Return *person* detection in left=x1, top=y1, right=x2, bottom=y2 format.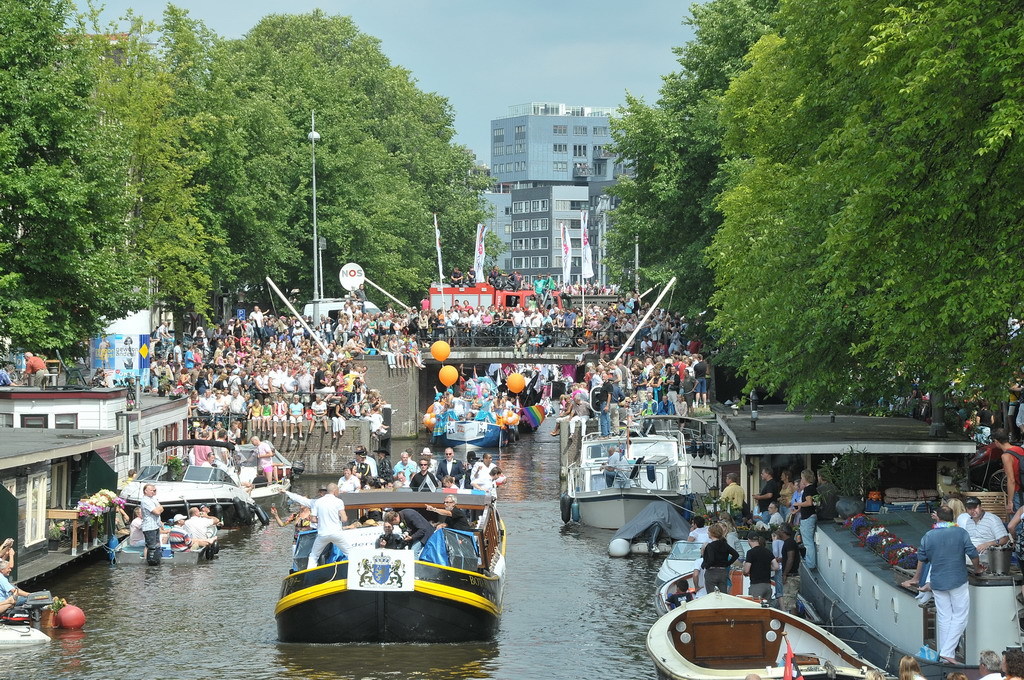
left=956, top=496, right=1008, bottom=573.
